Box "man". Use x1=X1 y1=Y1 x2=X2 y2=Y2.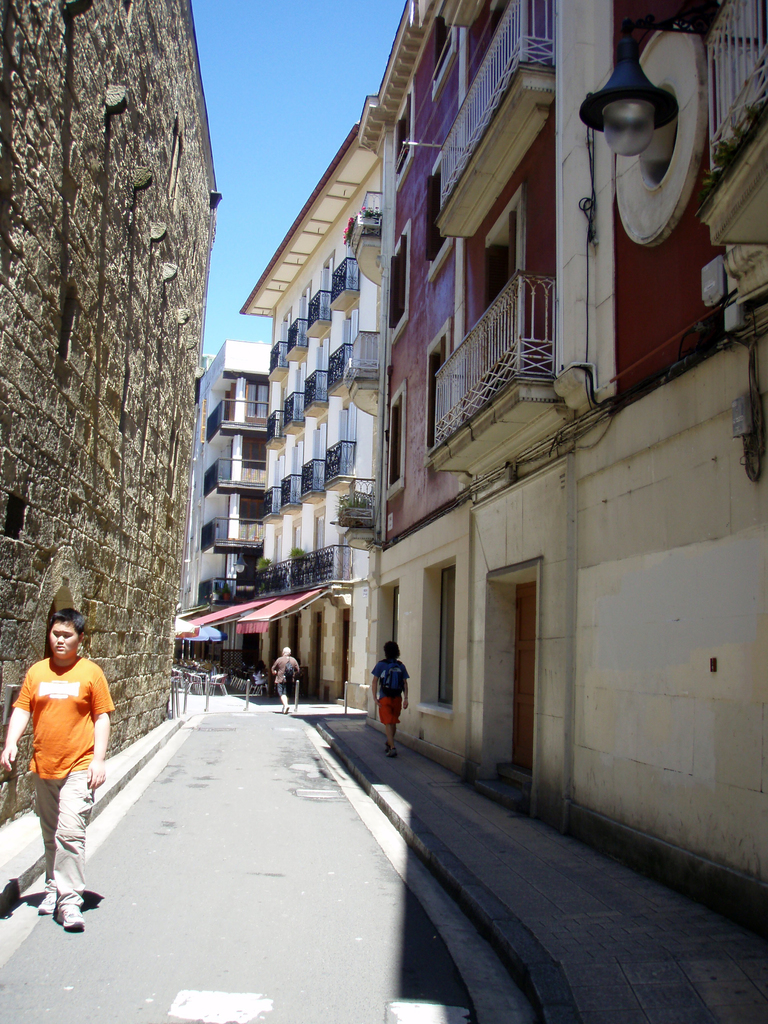
x1=10 y1=616 x2=118 y2=919.
